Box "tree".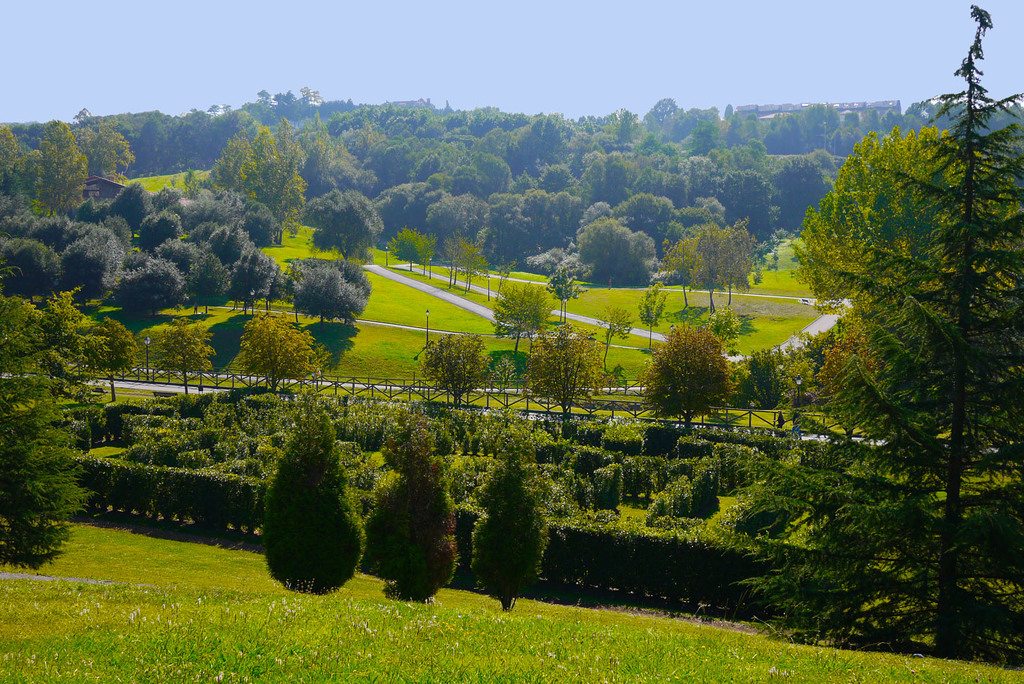
[x1=181, y1=252, x2=232, y2=317].
